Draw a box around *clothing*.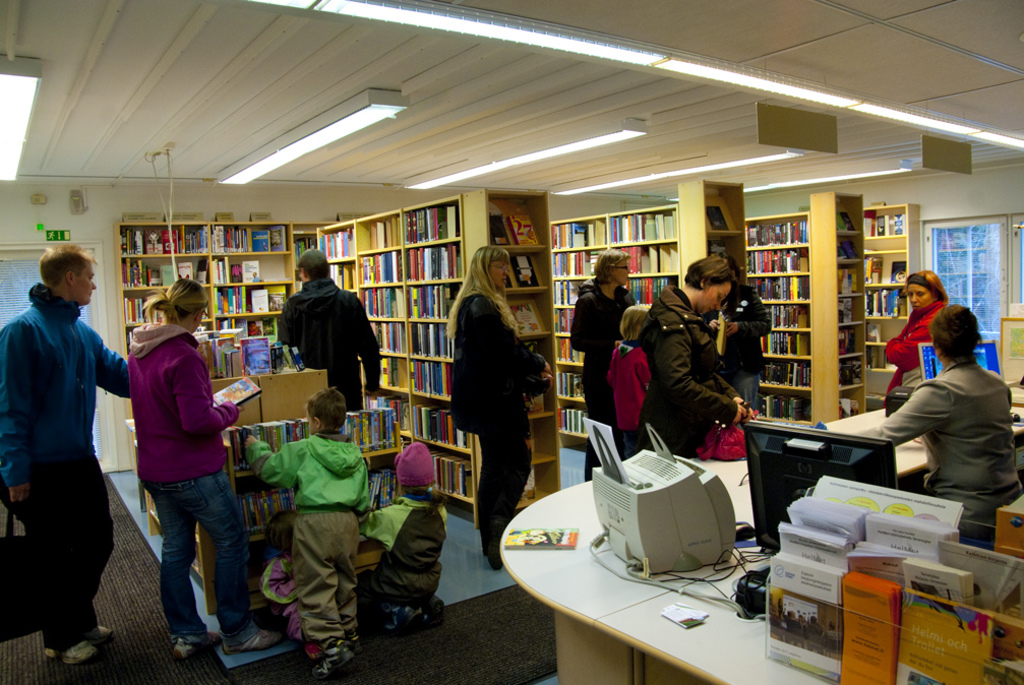
Rect(571, 263, 647, 509).
